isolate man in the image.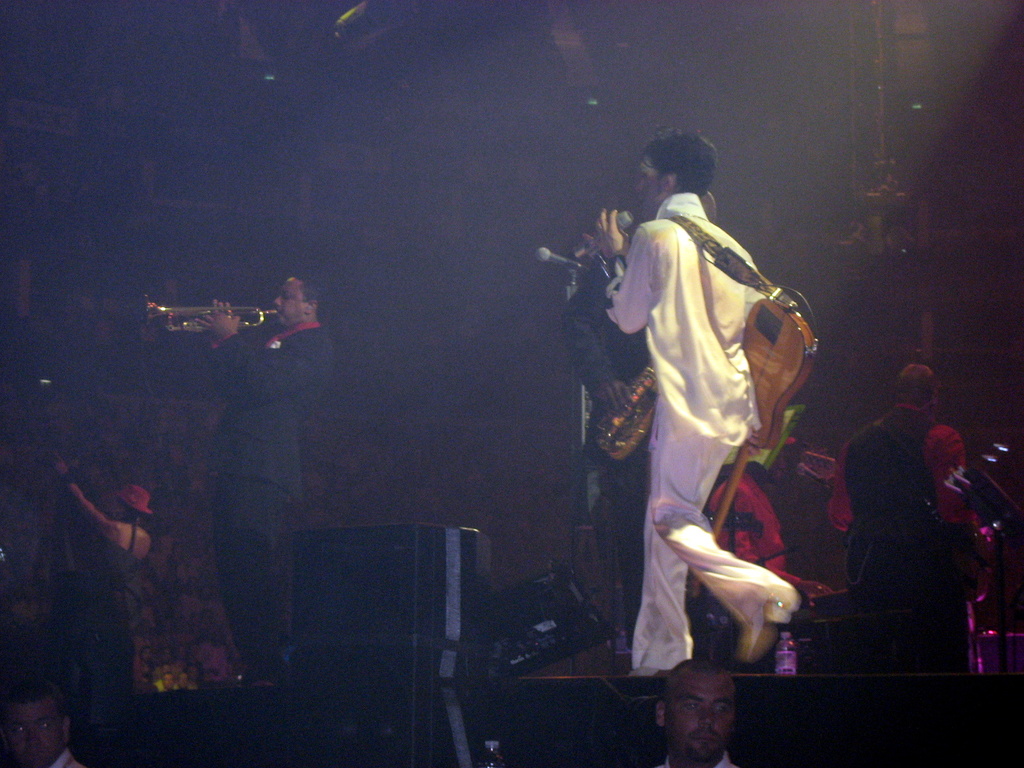
Isolated region: bbox(0, 678, 82, 767).
